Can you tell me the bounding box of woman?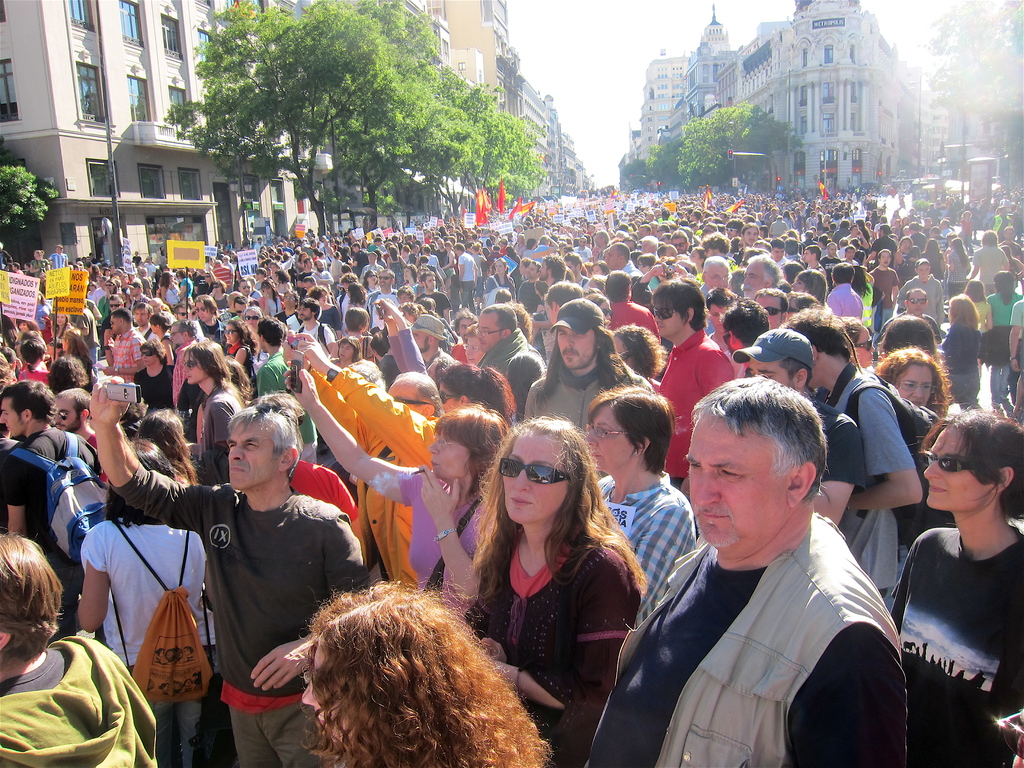
bbox(920, 240, 950, 286).
